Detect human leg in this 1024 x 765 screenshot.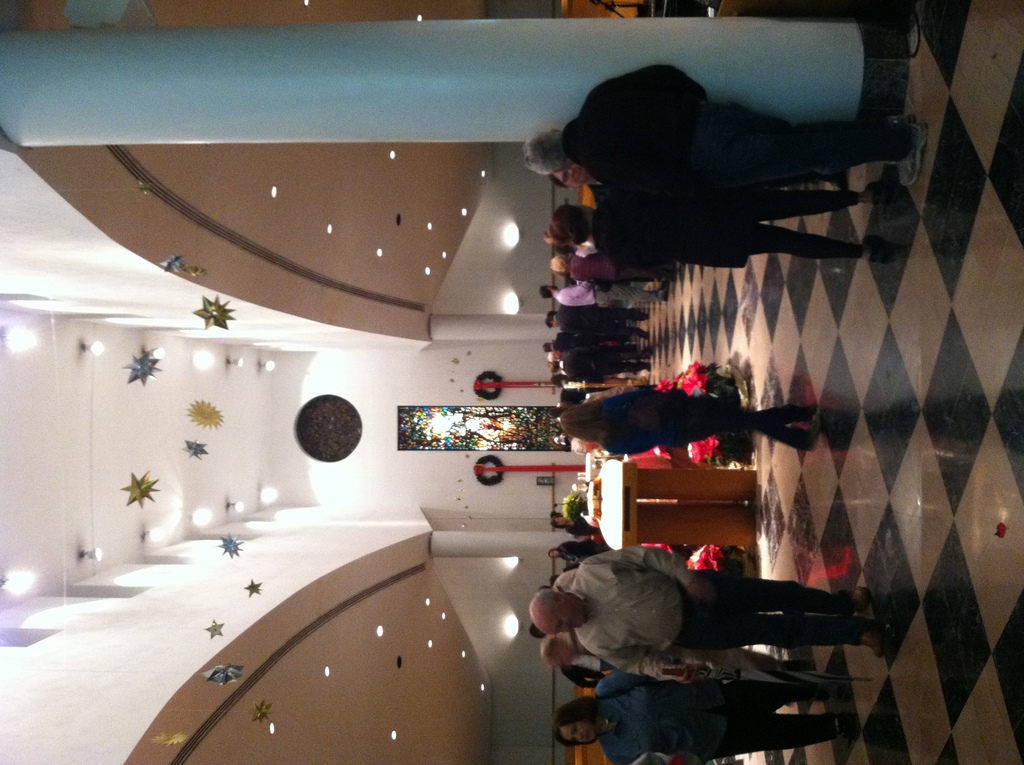
Detection: detection(737, 419, 815, 456).
